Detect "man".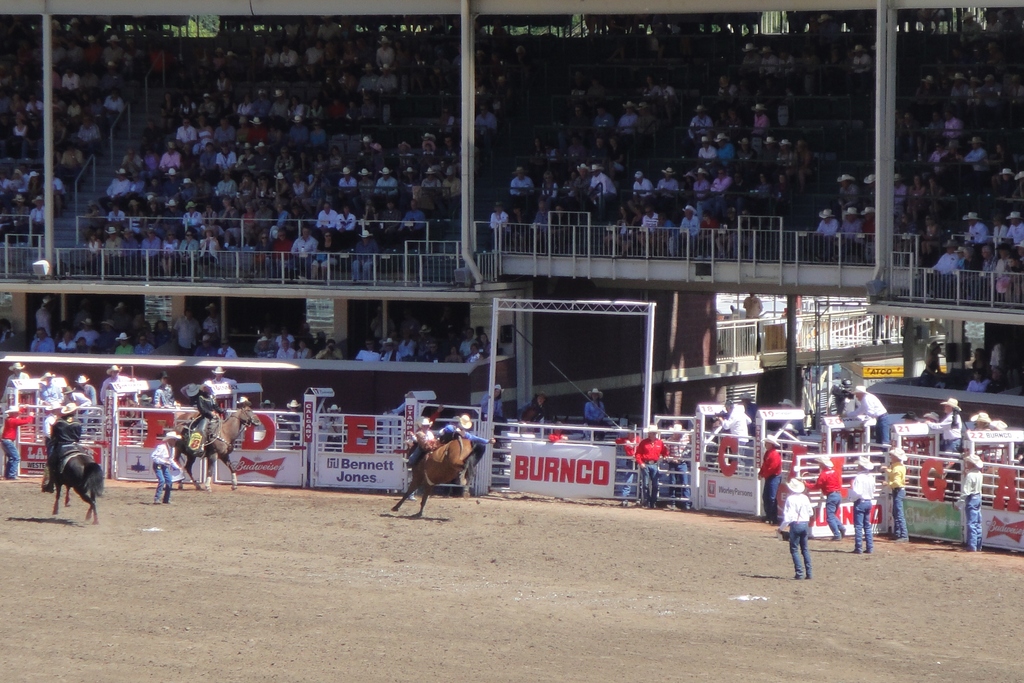
Detected at region(1005, 210, 1023, 249).
